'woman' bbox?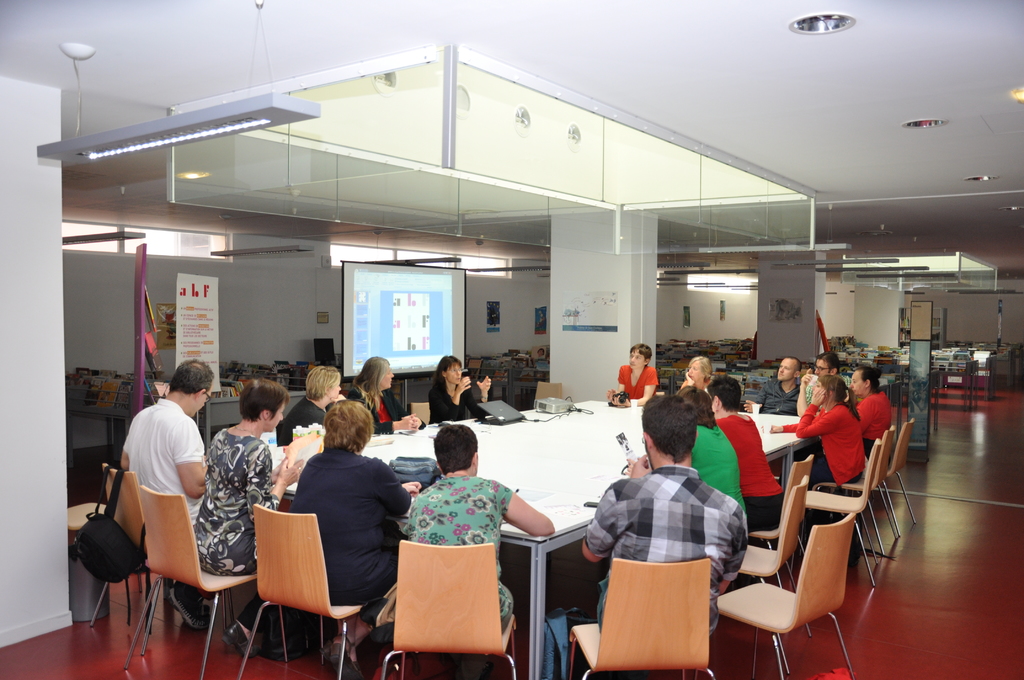
l=291, t=400, r=421, b=679
